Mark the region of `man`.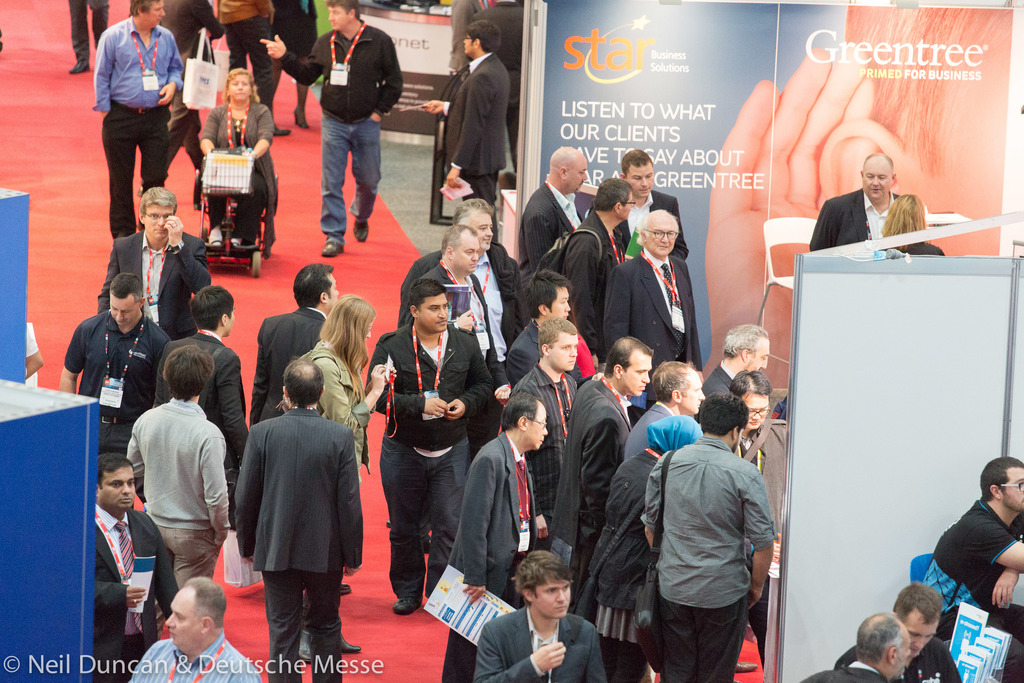
Region: 80:457:177:682.
